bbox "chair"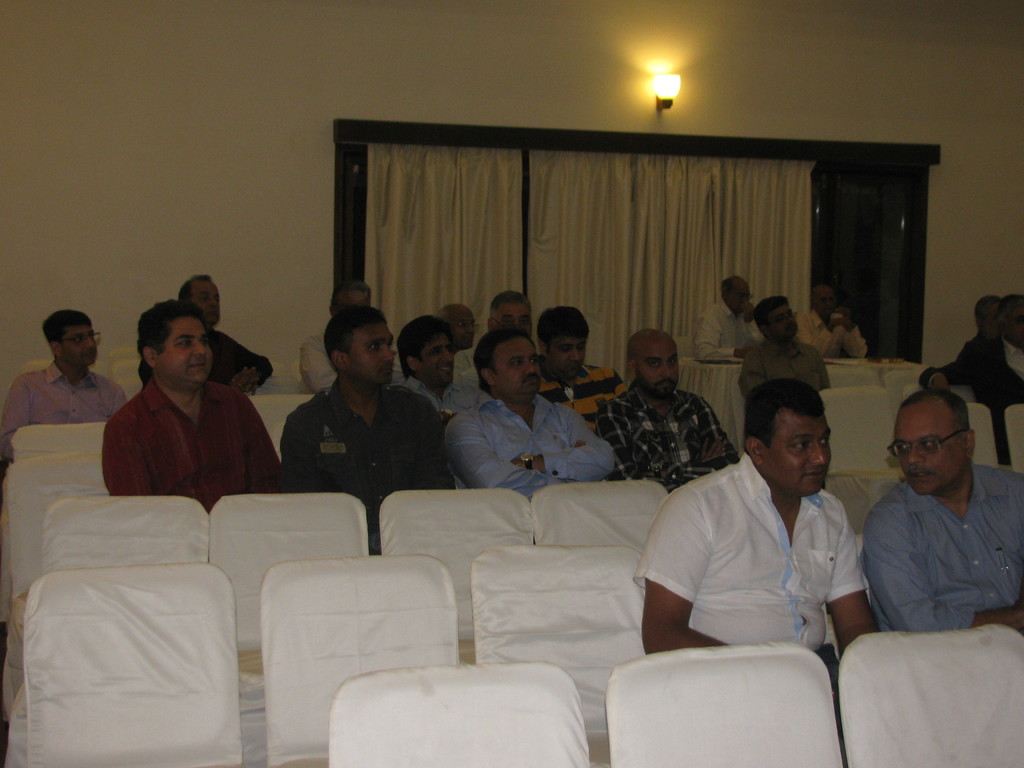
596 612 858 758
